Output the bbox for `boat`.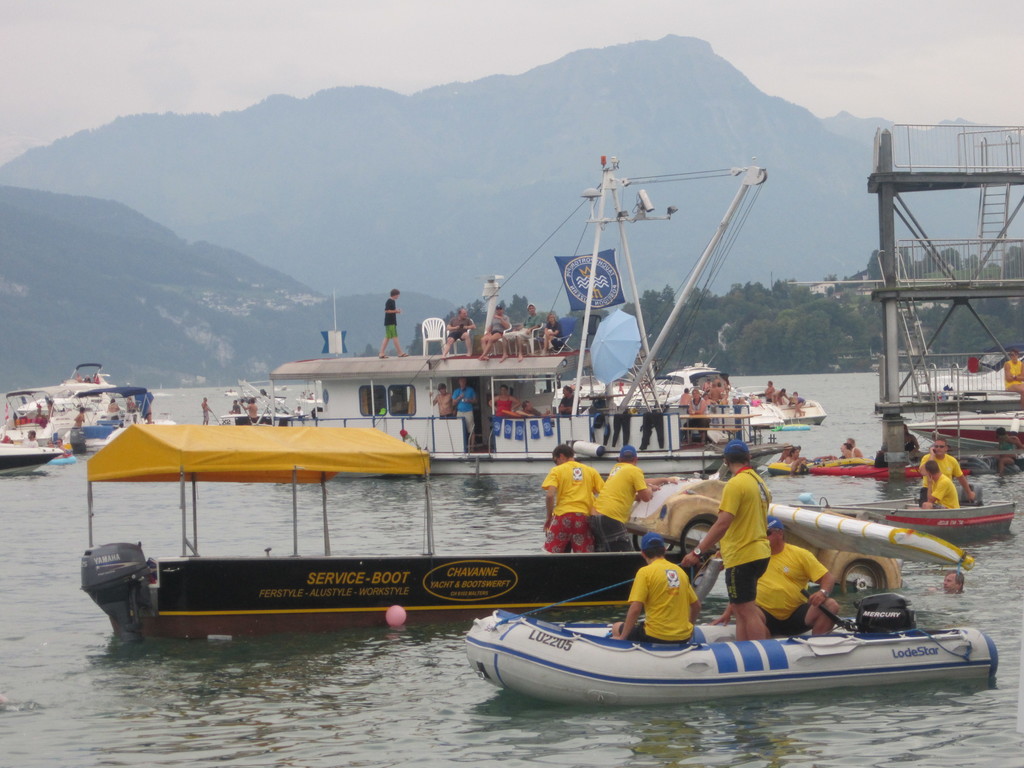
Rect(786, 479, 1015, 548).
